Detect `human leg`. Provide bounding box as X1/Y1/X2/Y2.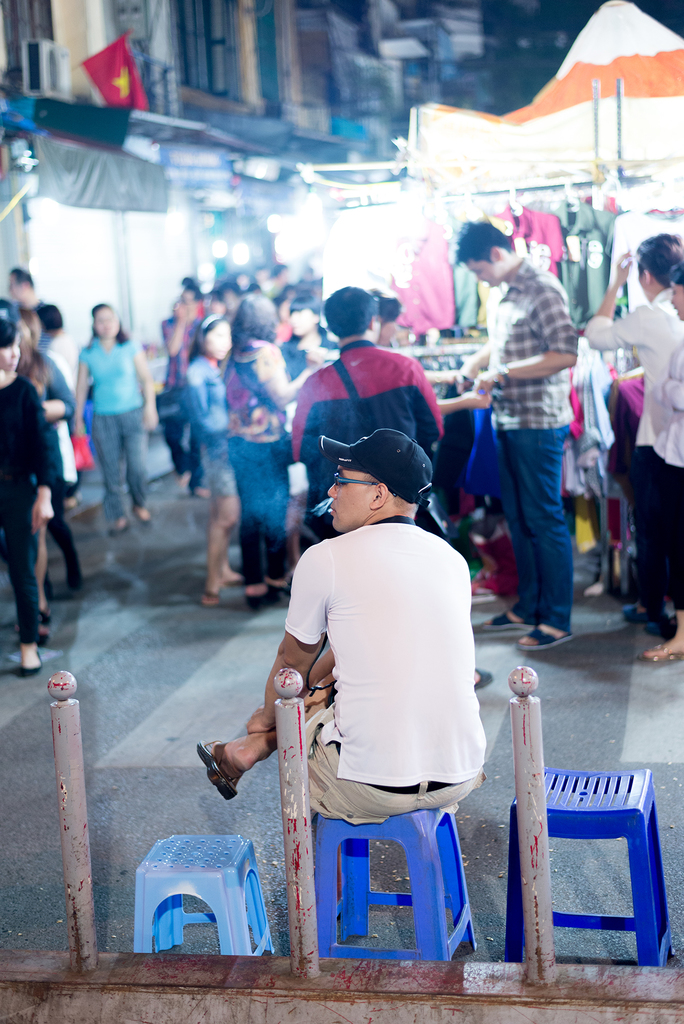
619/447/683/636.
